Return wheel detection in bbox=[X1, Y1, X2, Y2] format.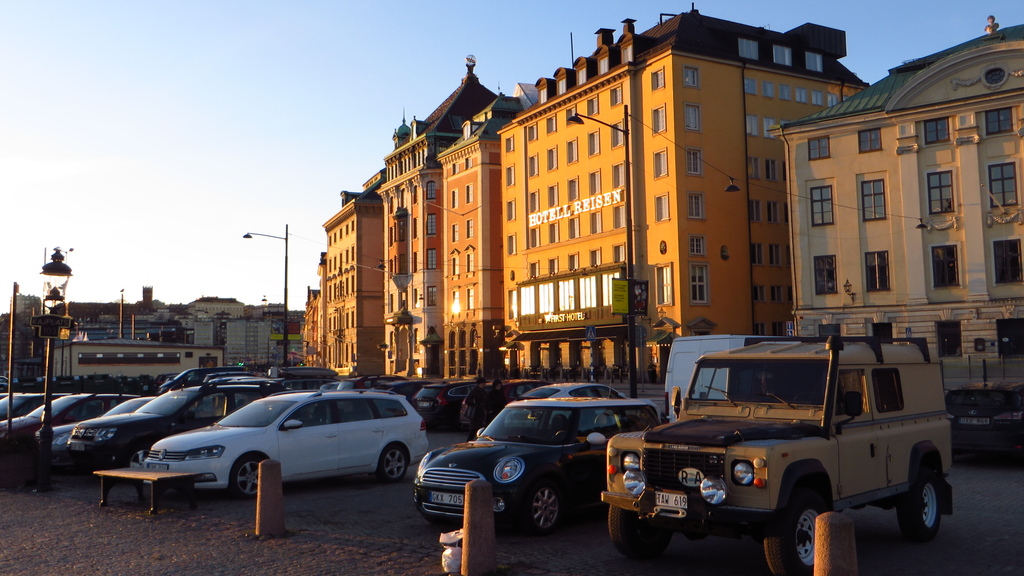
bbox=[769, 481, 828, 575].
